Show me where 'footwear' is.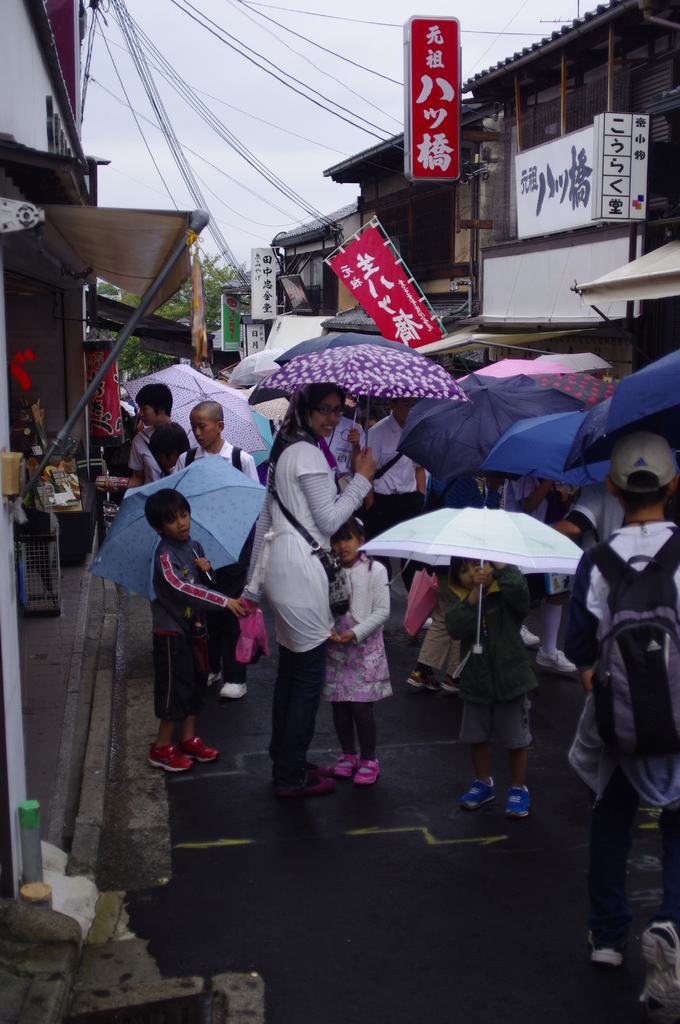
'footwear' is at detection(499, 786, 534, 819).
